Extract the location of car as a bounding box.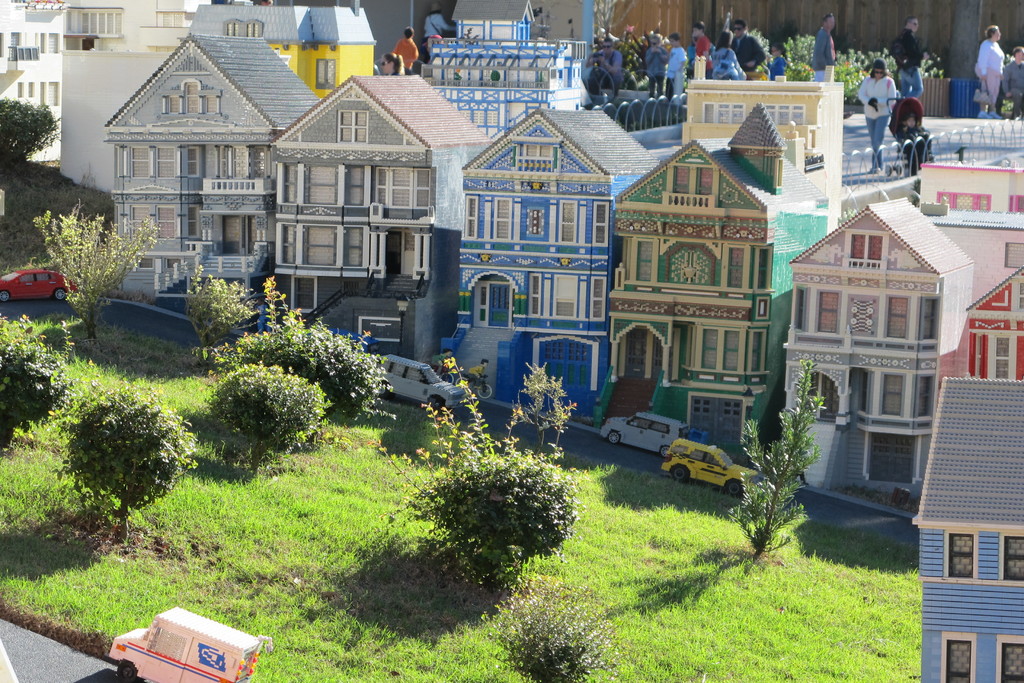
(600, 412, 689, 458).
